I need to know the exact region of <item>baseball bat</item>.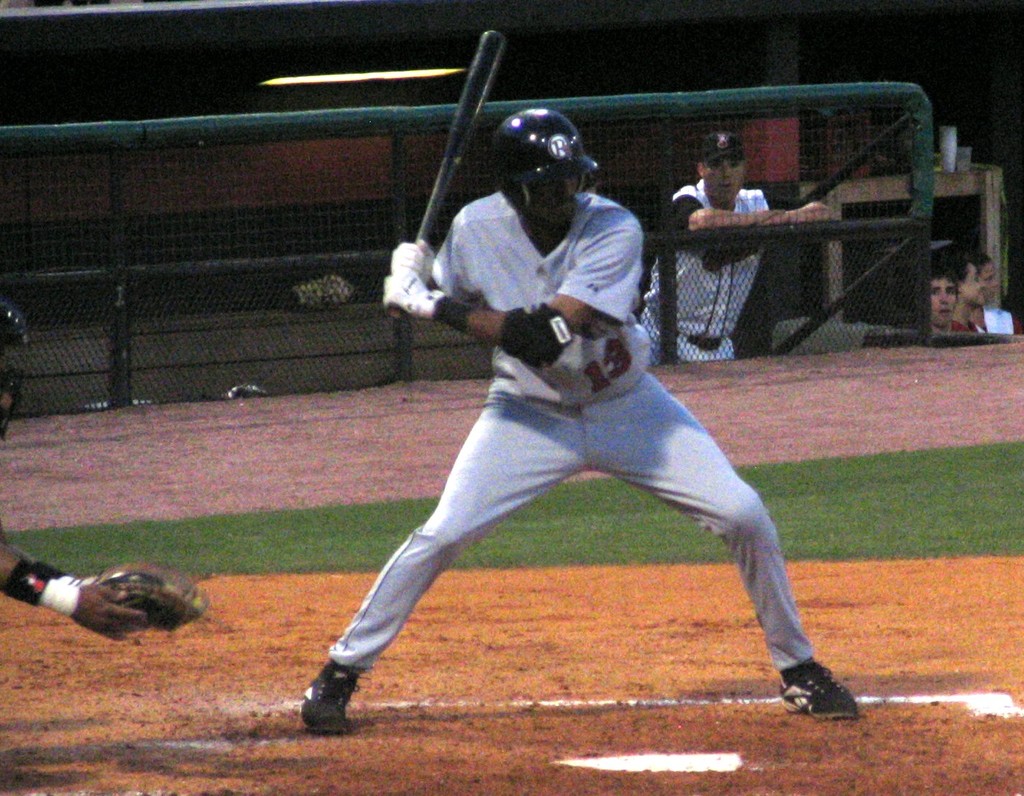
Region: select_region(378, 29, 513, 322).
